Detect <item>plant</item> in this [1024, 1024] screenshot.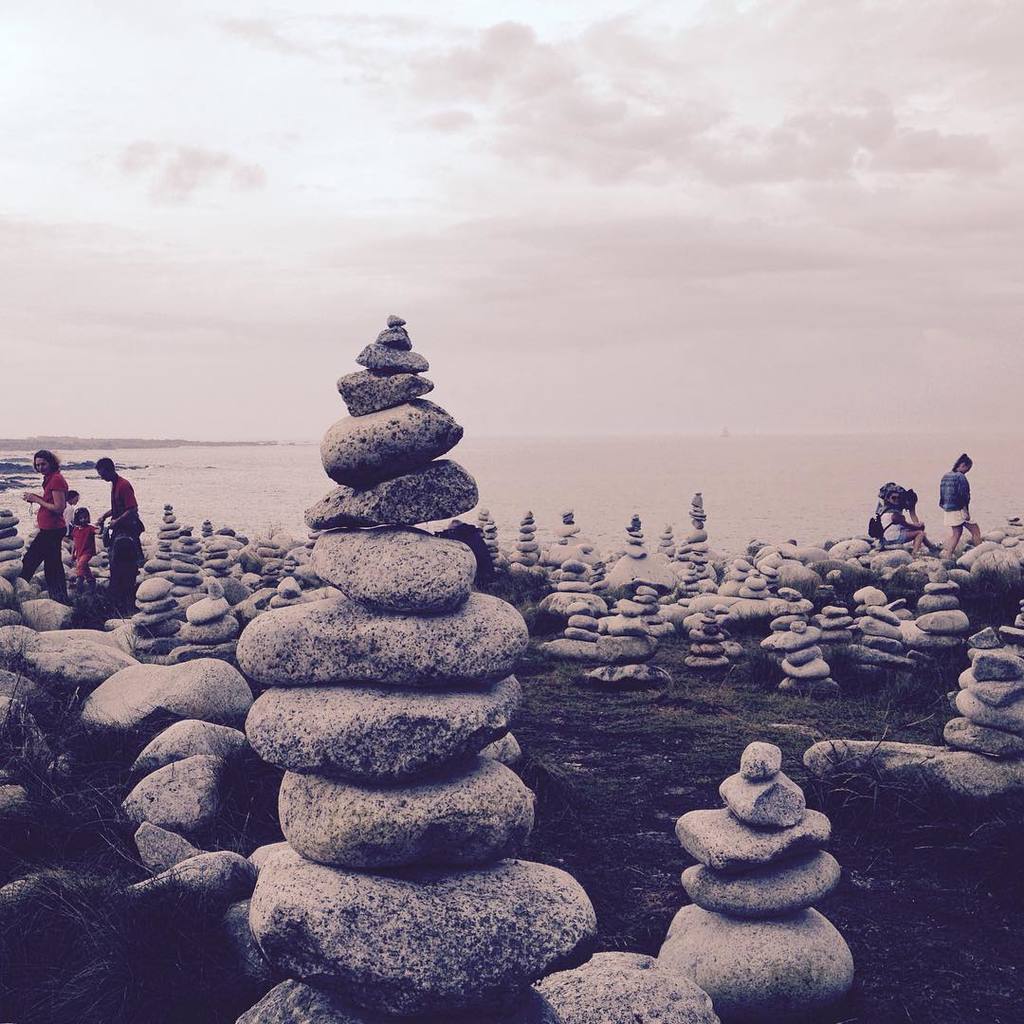
Detection: (14,651,90,828).
